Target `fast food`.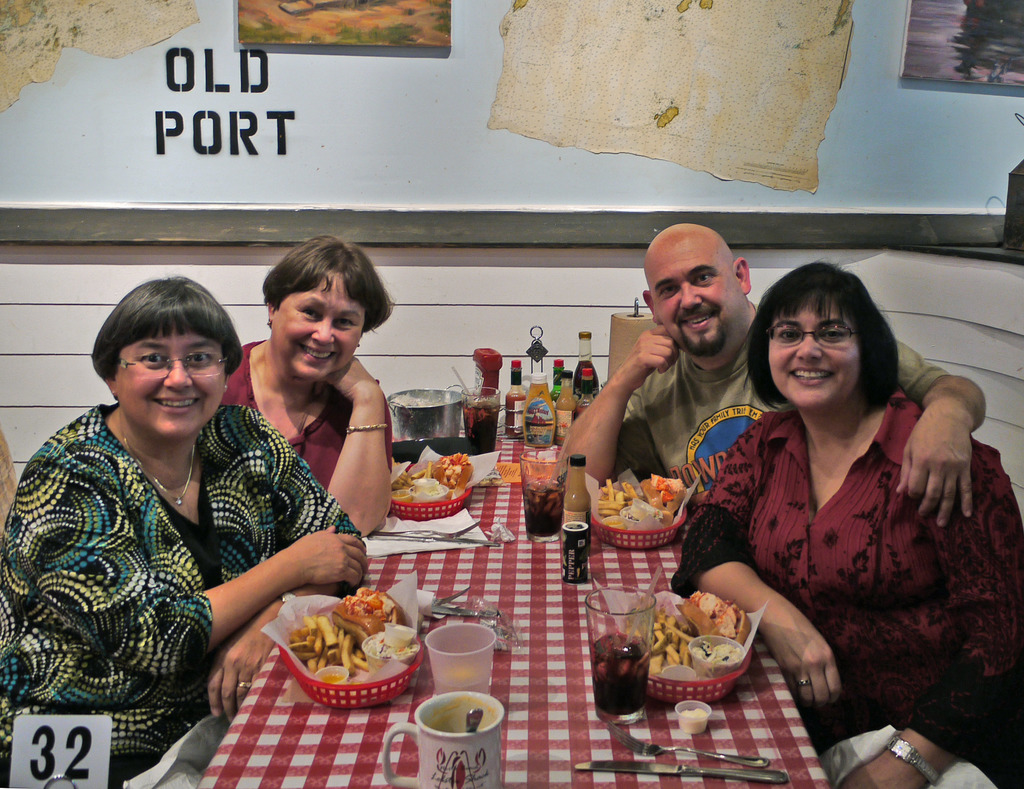
Target region: bbox(381, 454, 468, 533).
